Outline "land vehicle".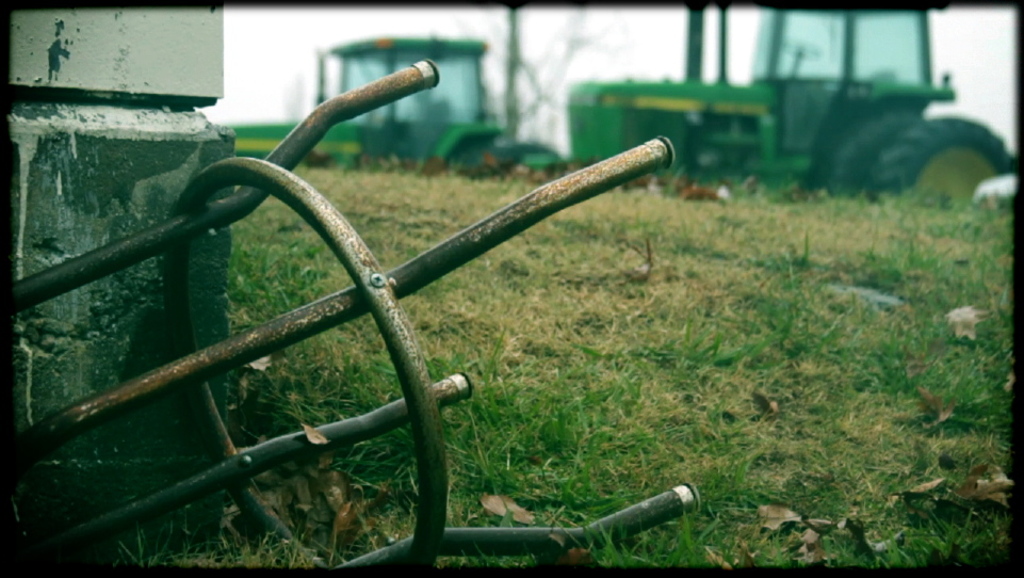
Outline: l=217, t=36, r=568, b=182.
